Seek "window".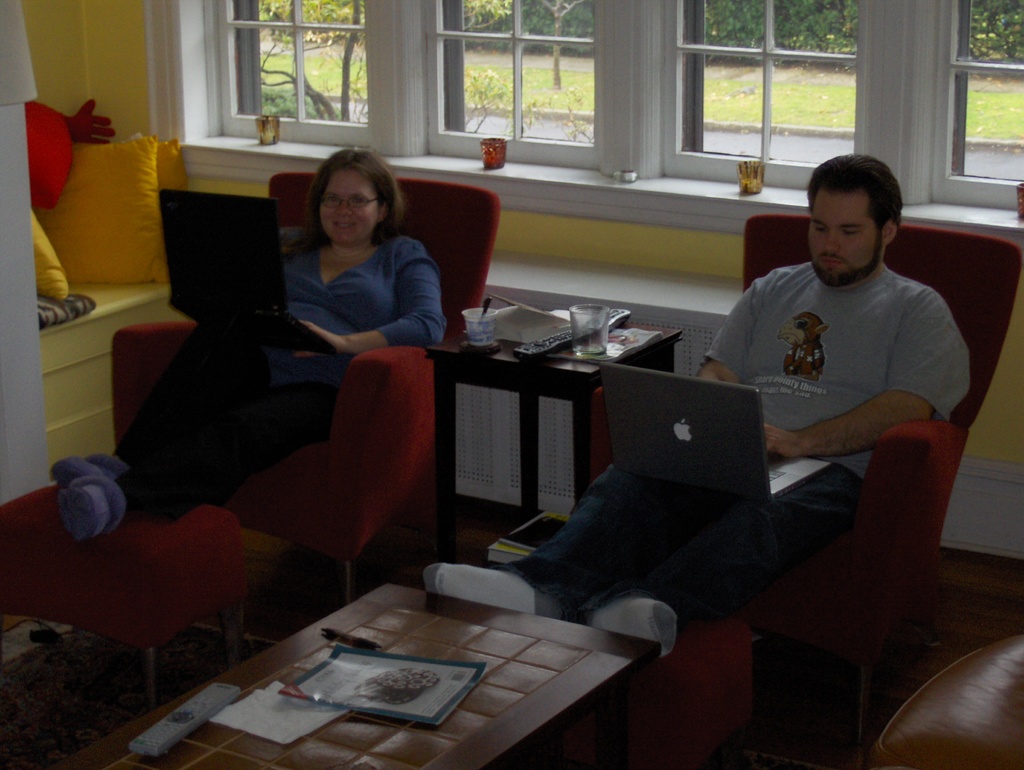
BBox(154, 0, 1023, 213).
